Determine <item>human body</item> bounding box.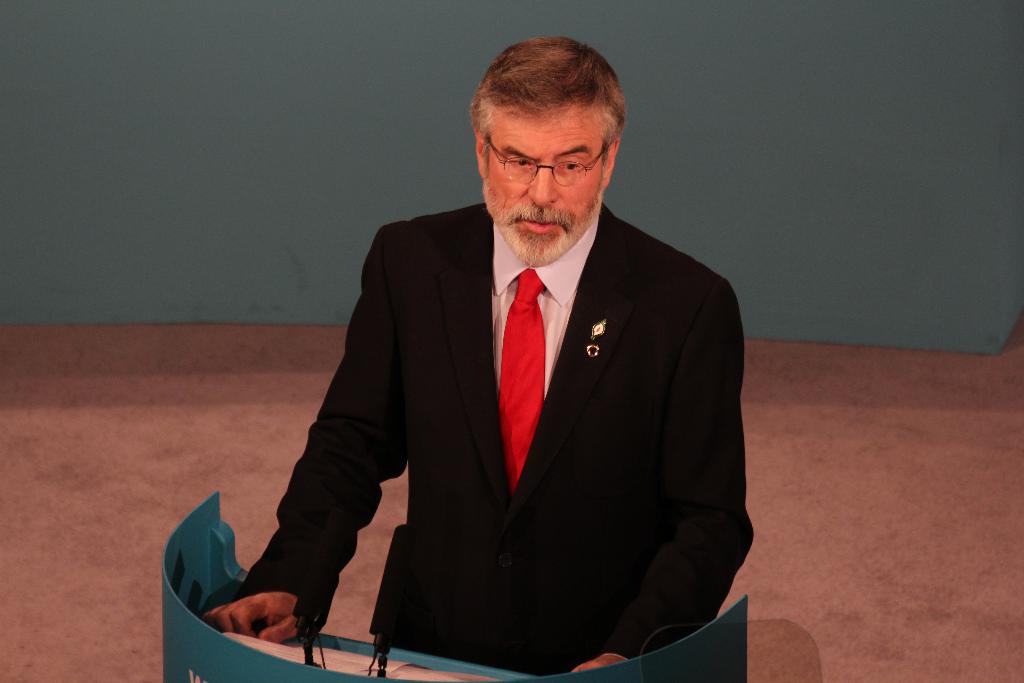
Determined: (left=255, top=78, right=745, bottom=682).
